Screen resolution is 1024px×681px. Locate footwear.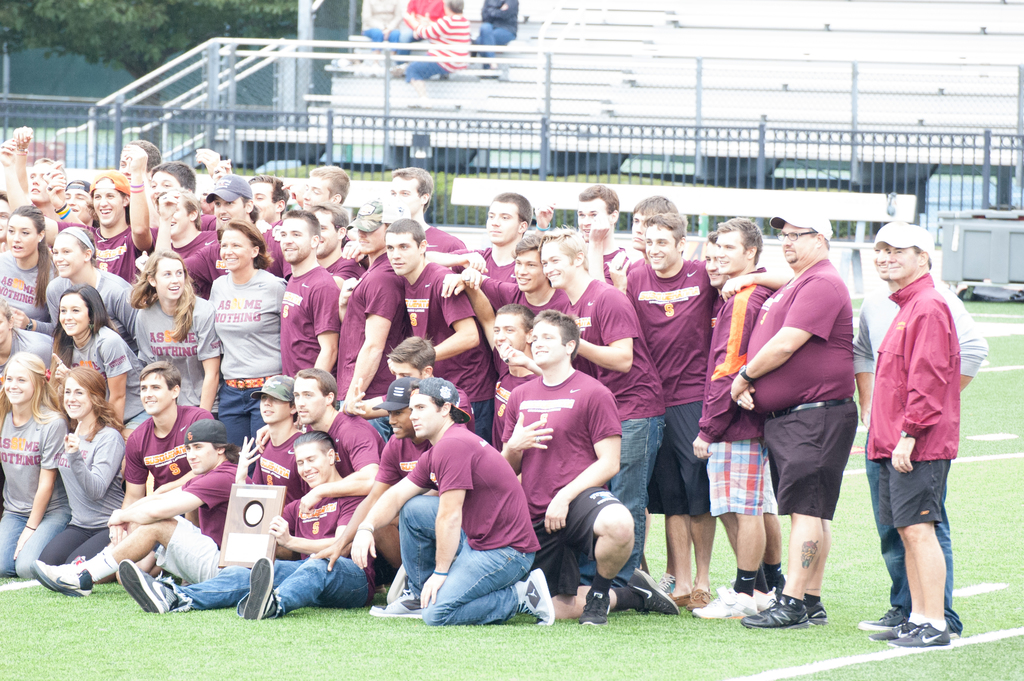
select_region(244, 556, 275, 620).
